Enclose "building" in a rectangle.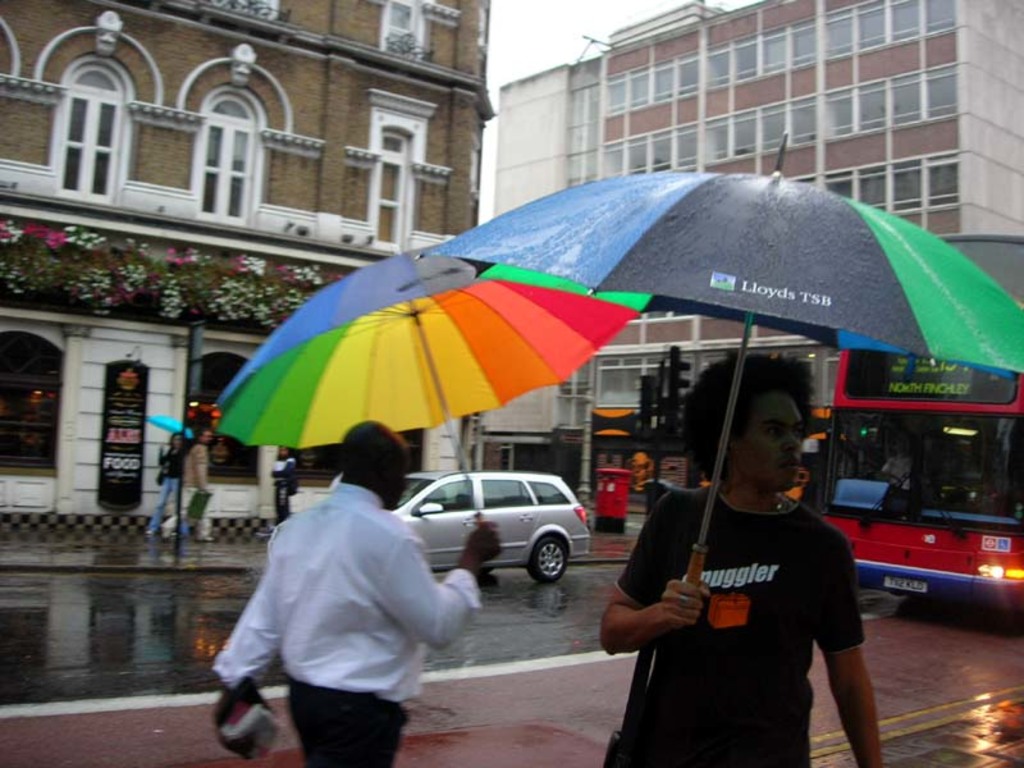
box=[0, 0, 494, 541].
